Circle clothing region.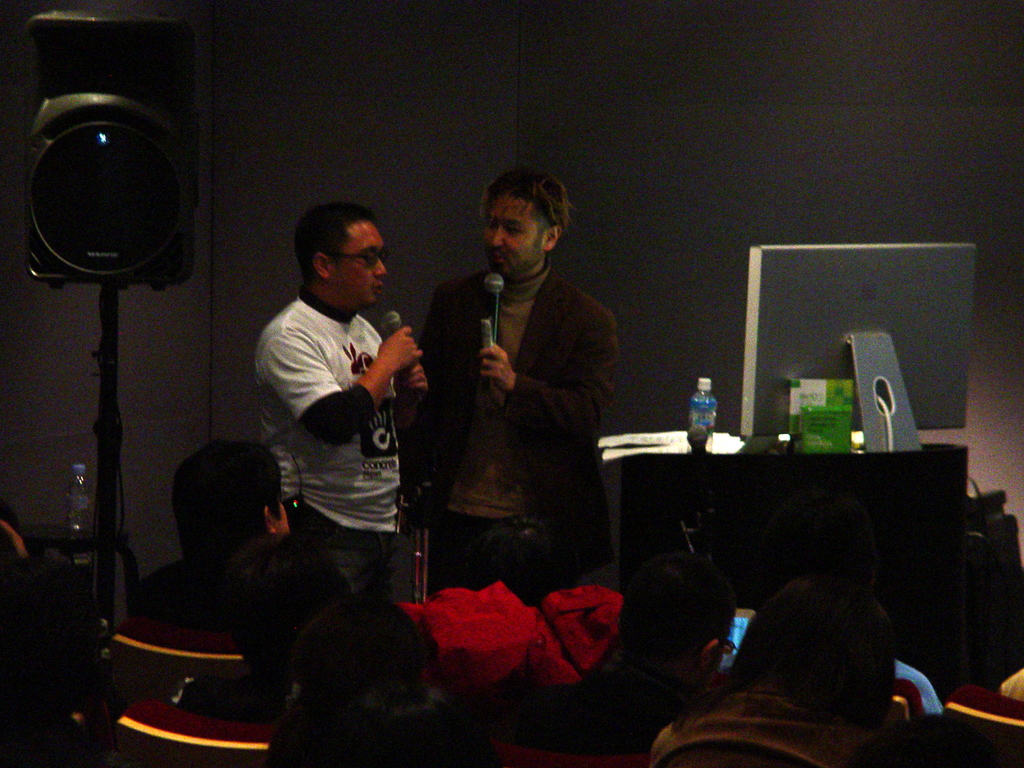
Region: {"x1": 131, "y1": 543, "x2": 346, "y2": 726}.
